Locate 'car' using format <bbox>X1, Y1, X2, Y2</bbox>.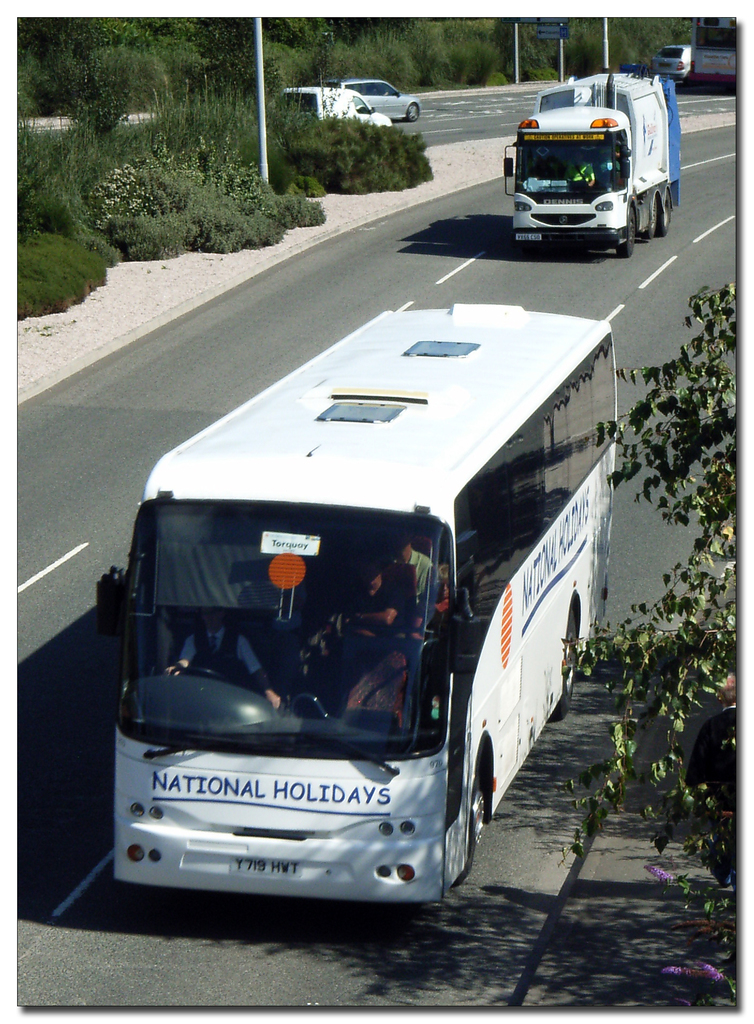
<bbox>268, 87, 392, 127</bbox>.
